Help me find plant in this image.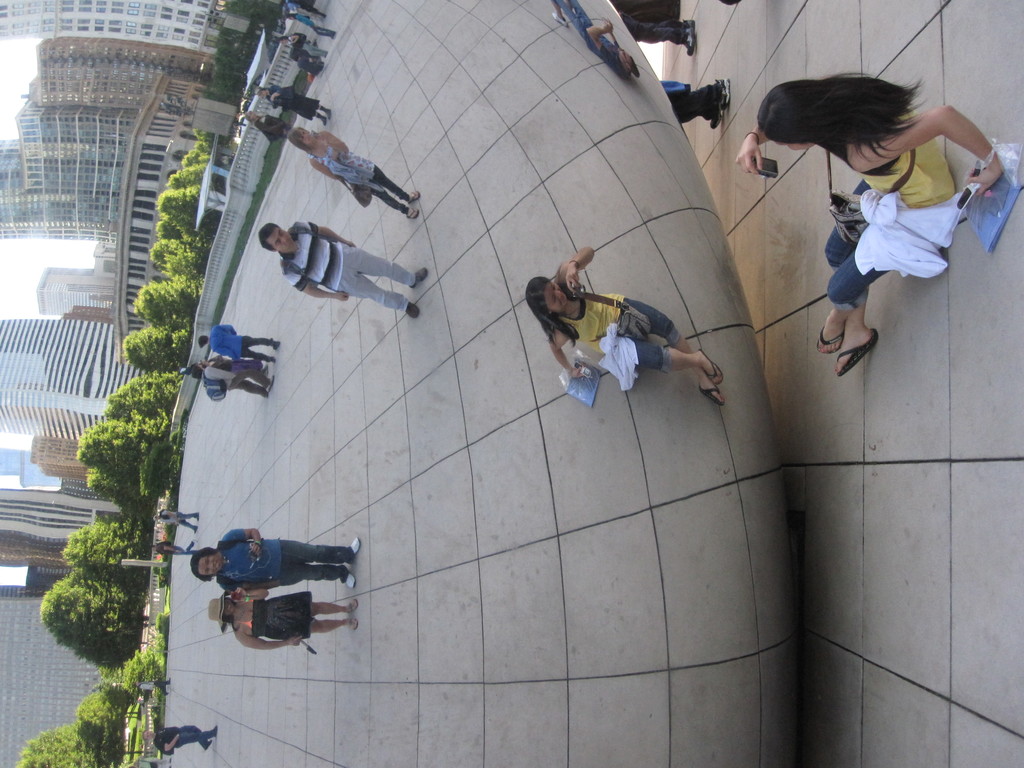
Found it: locate(34, 572, 163, 673).
